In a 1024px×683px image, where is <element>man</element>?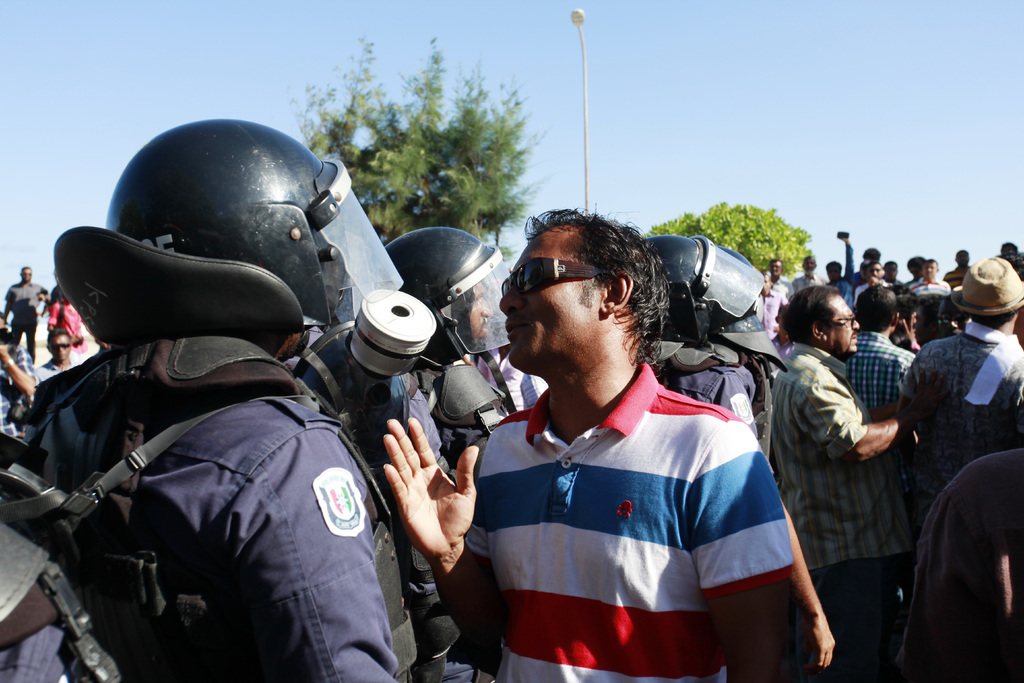
box(28, 327, 86, 386).
